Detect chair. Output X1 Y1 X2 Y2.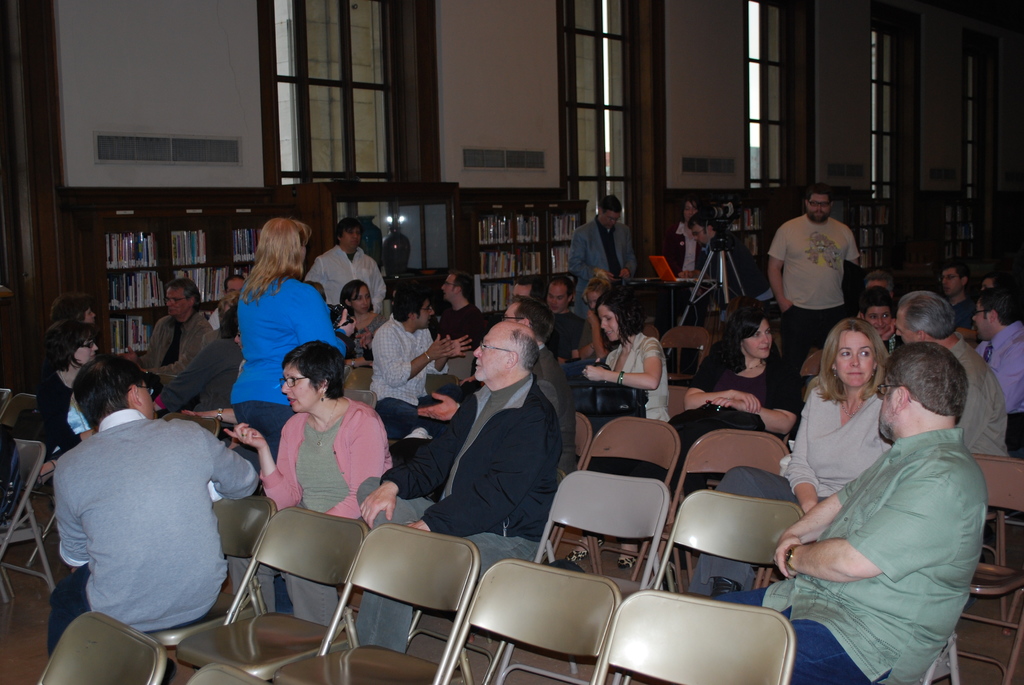
960 453 1023 684.
